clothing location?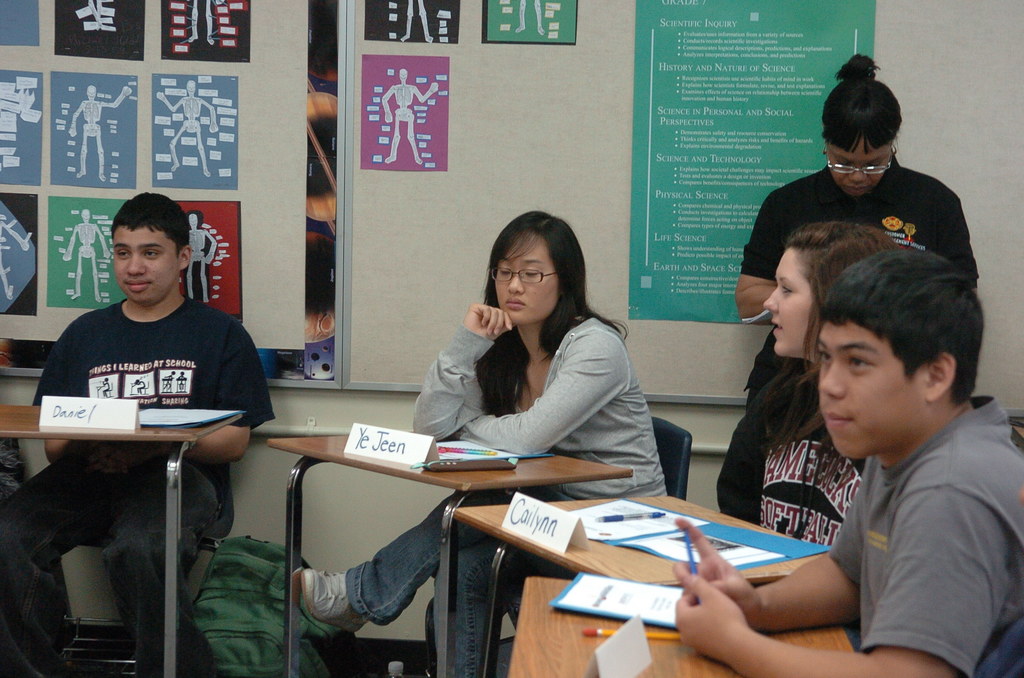
{"left": 710, "top": 373, "right": 877, "bottom": 544}
